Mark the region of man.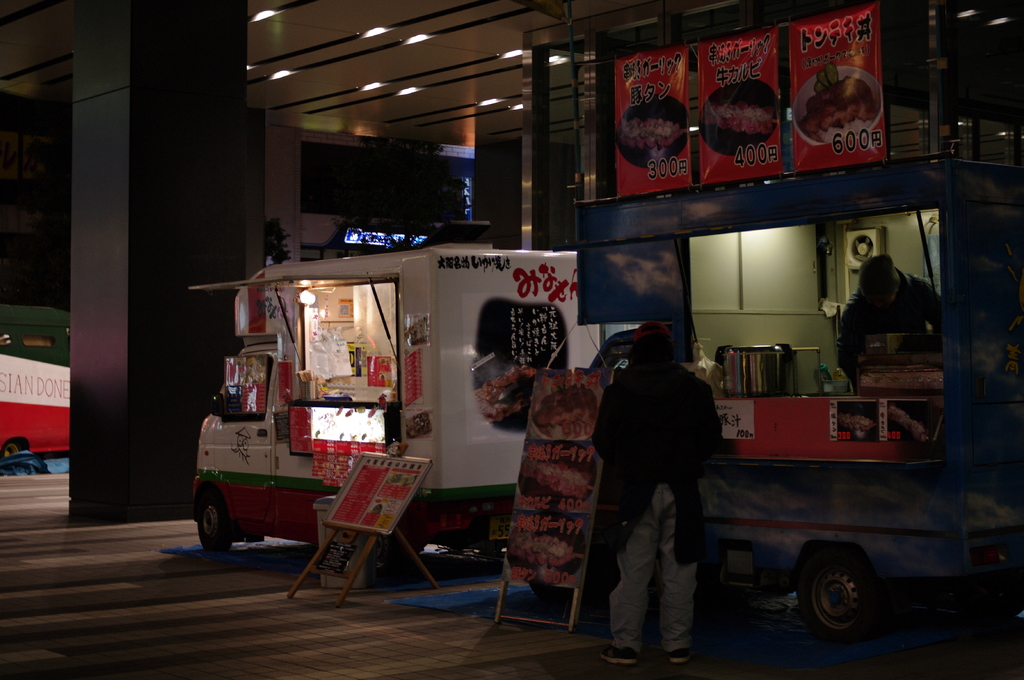
Region: (600,326,735,661).
